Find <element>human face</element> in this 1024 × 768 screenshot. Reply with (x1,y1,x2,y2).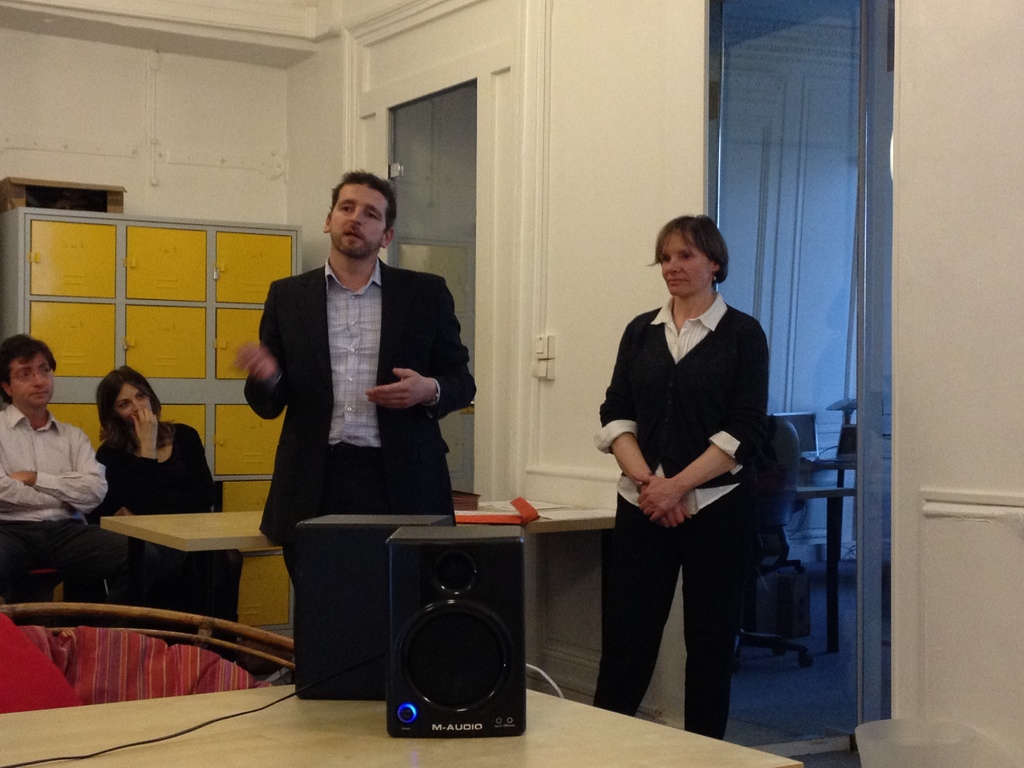
(663,230,710,293).
